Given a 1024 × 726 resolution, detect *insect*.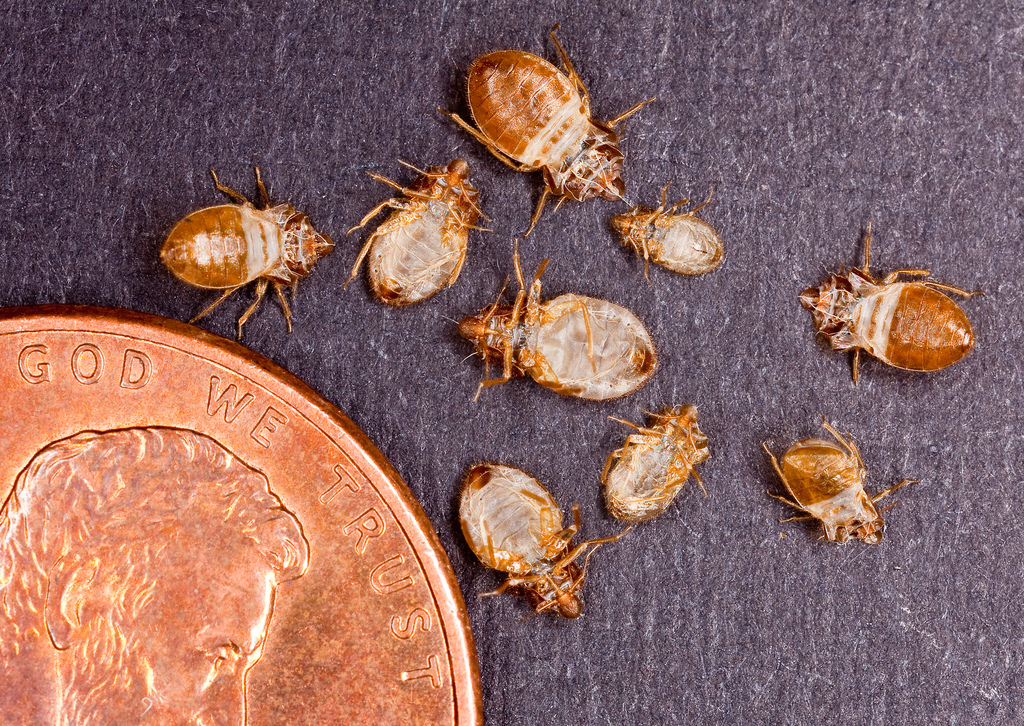
(x1=457, y1=465, x2=625, y2=618).
